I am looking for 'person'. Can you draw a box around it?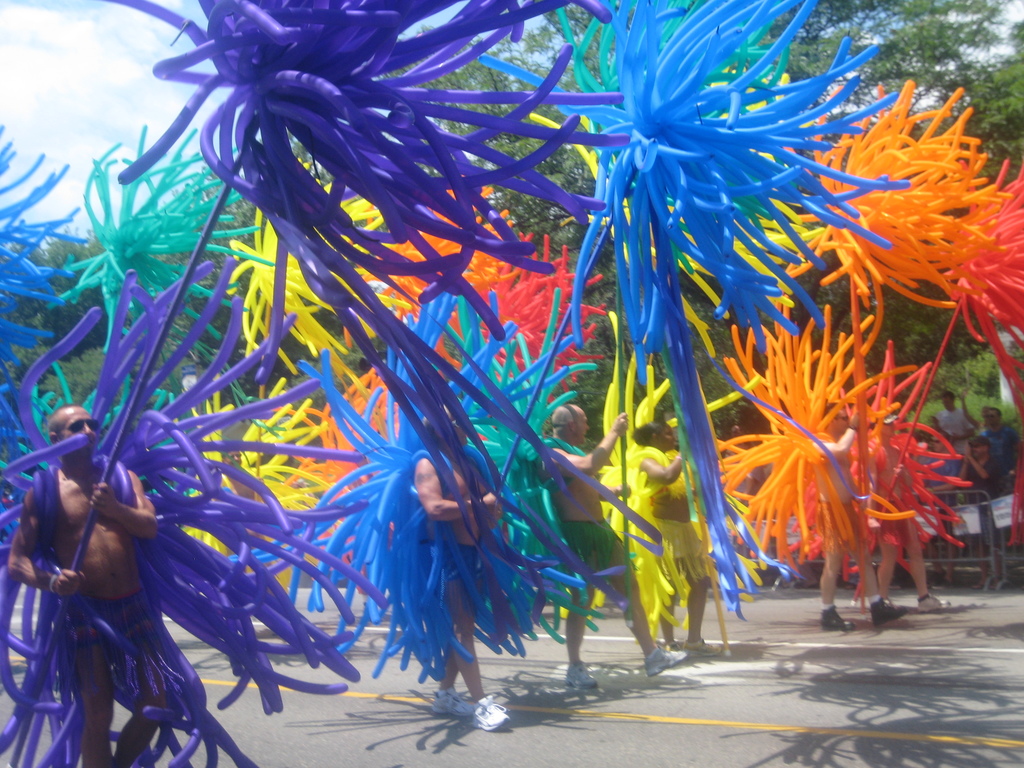
Sure, the bounding box is {"left": 930, "top": 393, "right": 975, "bottom": 492}.
